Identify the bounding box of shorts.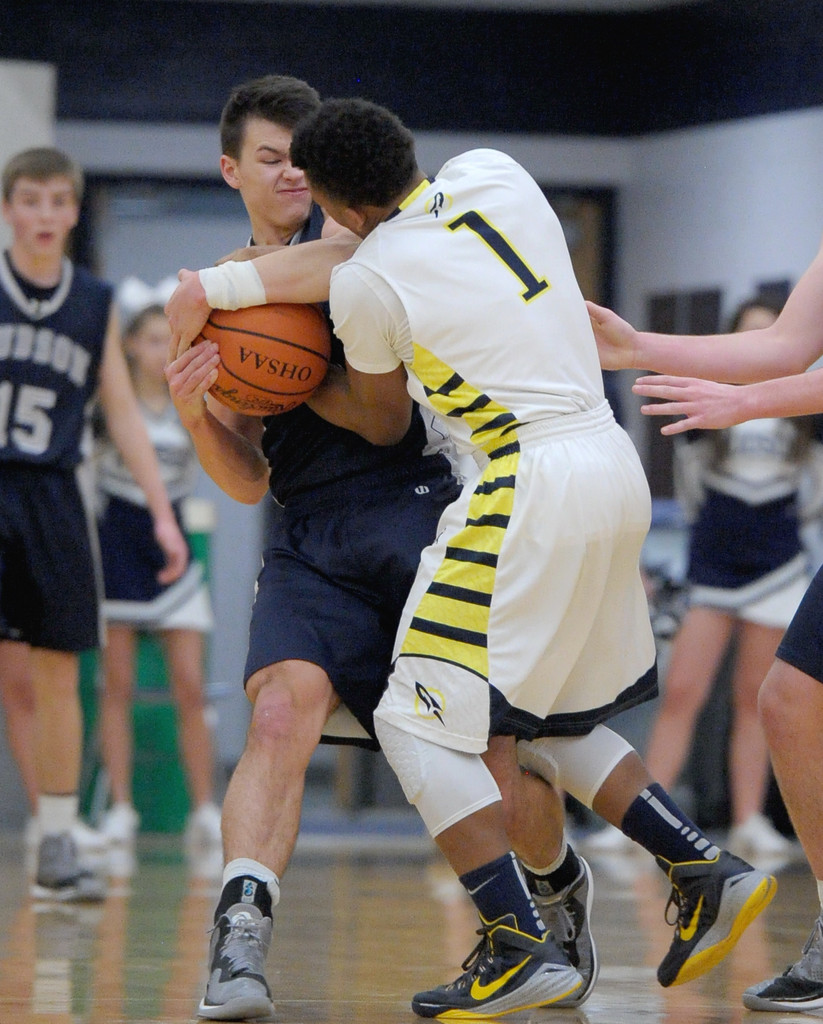
[93, 488, 212, 627].
